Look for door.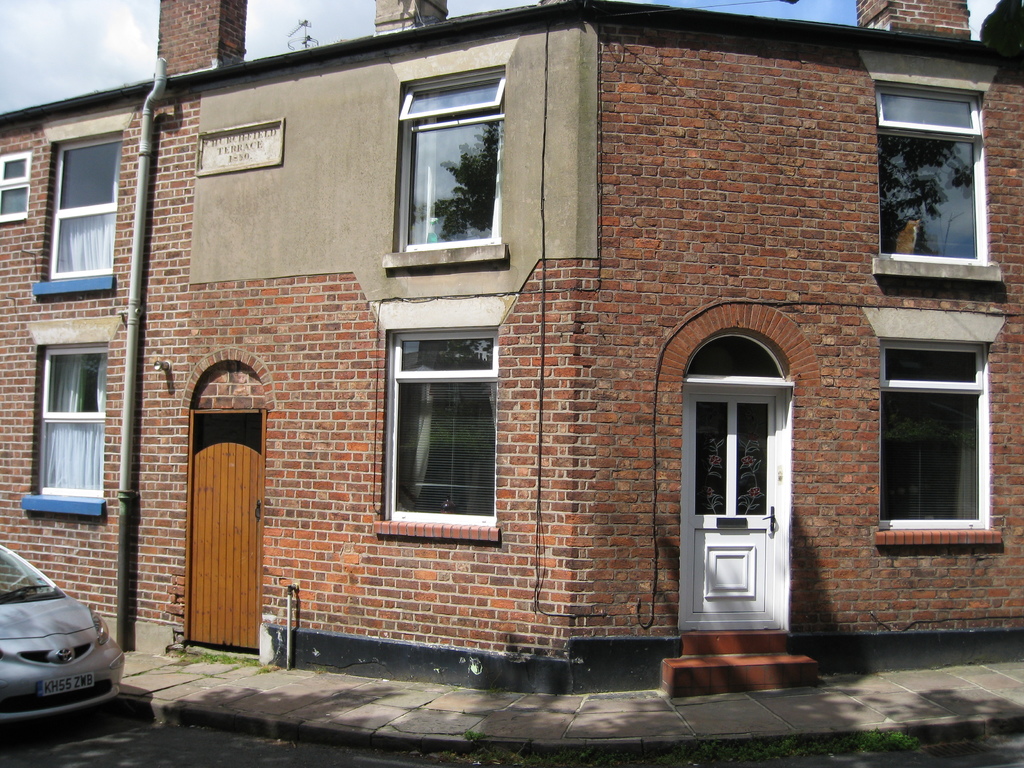
Found: bbox=[182, 405, 271, 644].
